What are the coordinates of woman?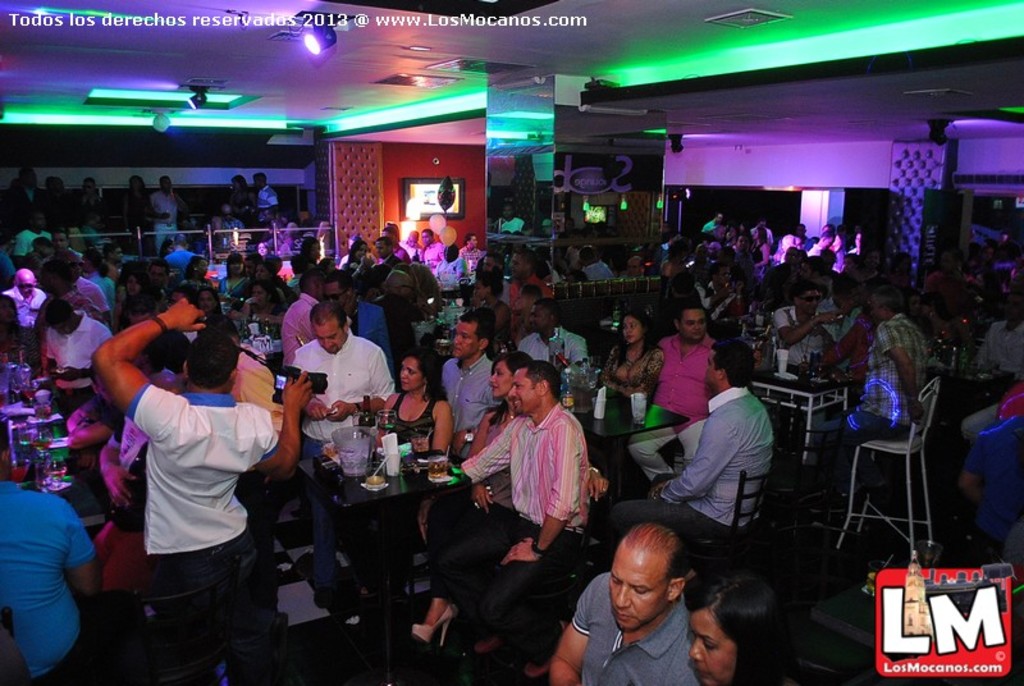
BBox(691, 572, 796, 685).
